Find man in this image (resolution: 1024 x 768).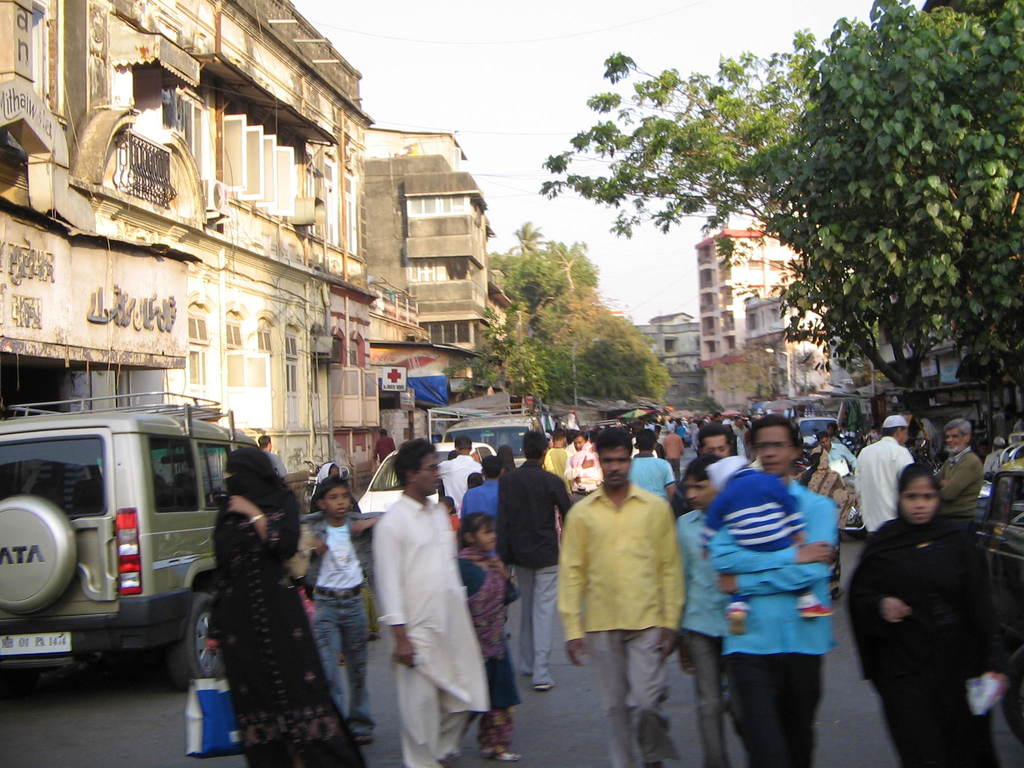
714/417/838/767.
